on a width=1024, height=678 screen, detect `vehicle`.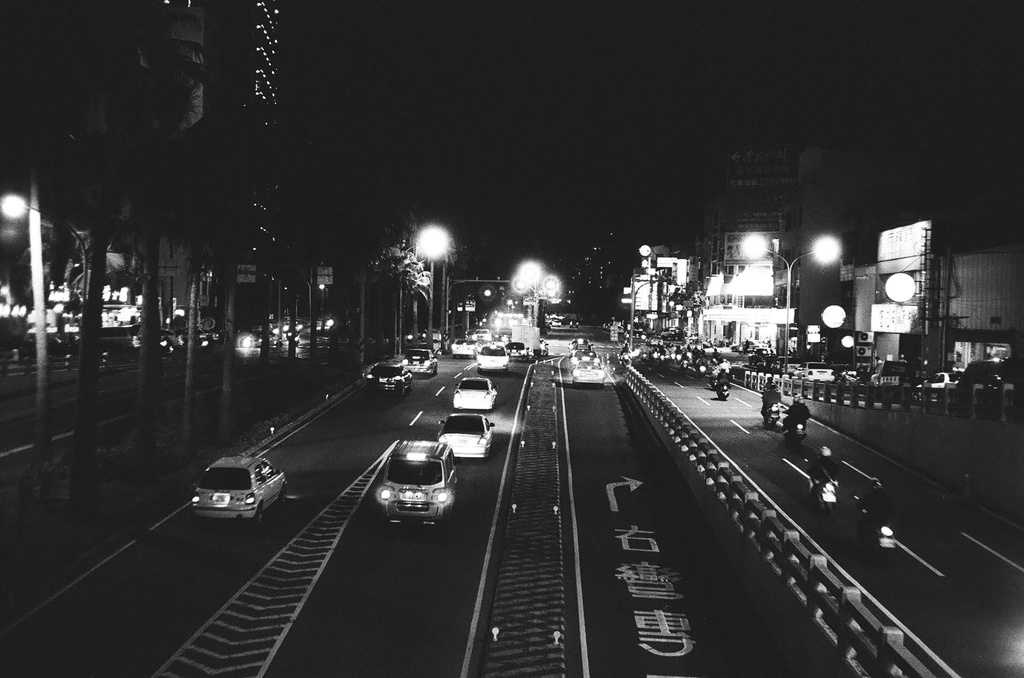
811/480/831/509.
